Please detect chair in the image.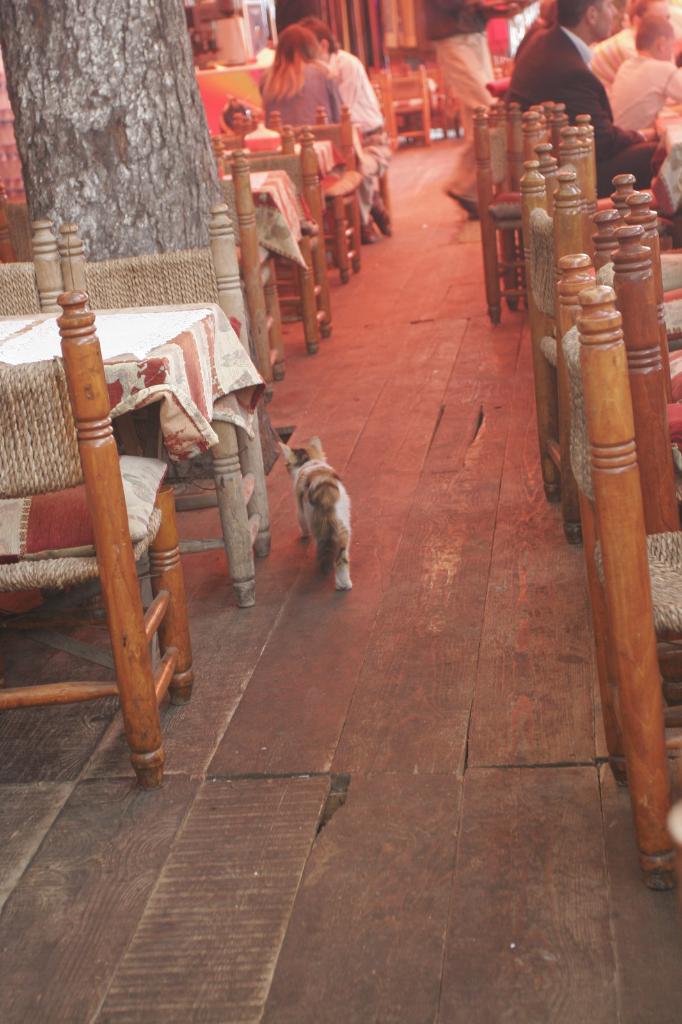
pyautogui.locateOnScreen(426, 67, 447, 140).
